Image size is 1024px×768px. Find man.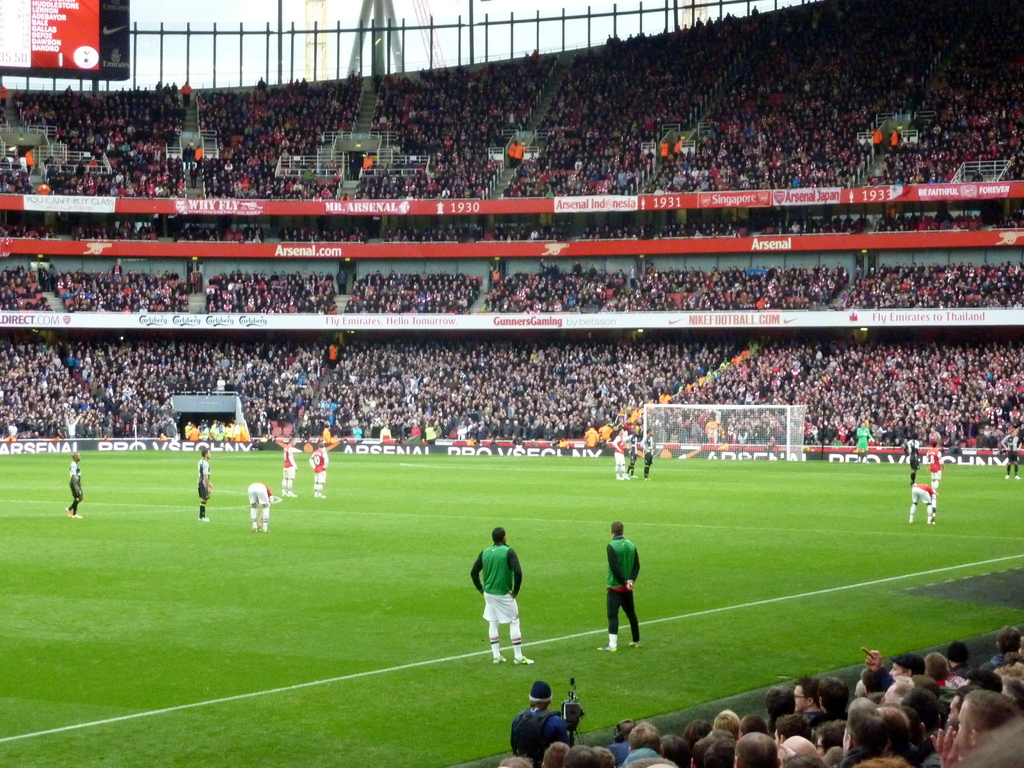
[left=249, top=482, right=270, bottom=528].
